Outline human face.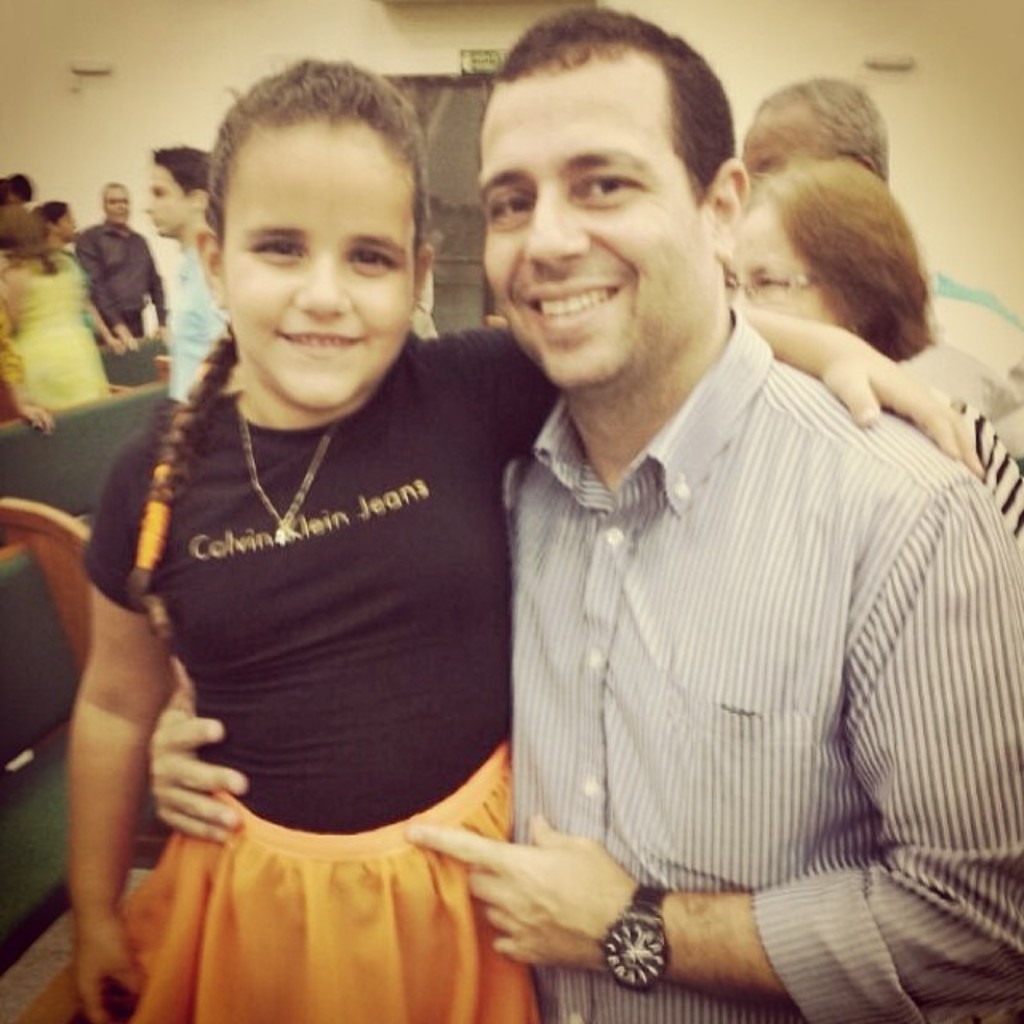
Outline: box=[222, 123, 421, 406].
